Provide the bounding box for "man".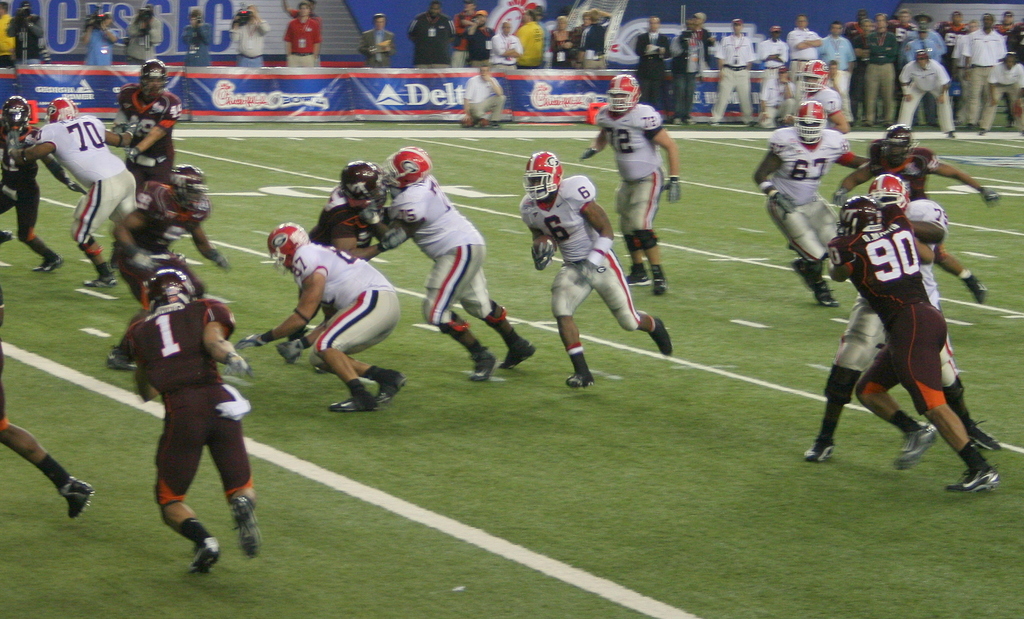
BBox(485, 19, 523, 70).
